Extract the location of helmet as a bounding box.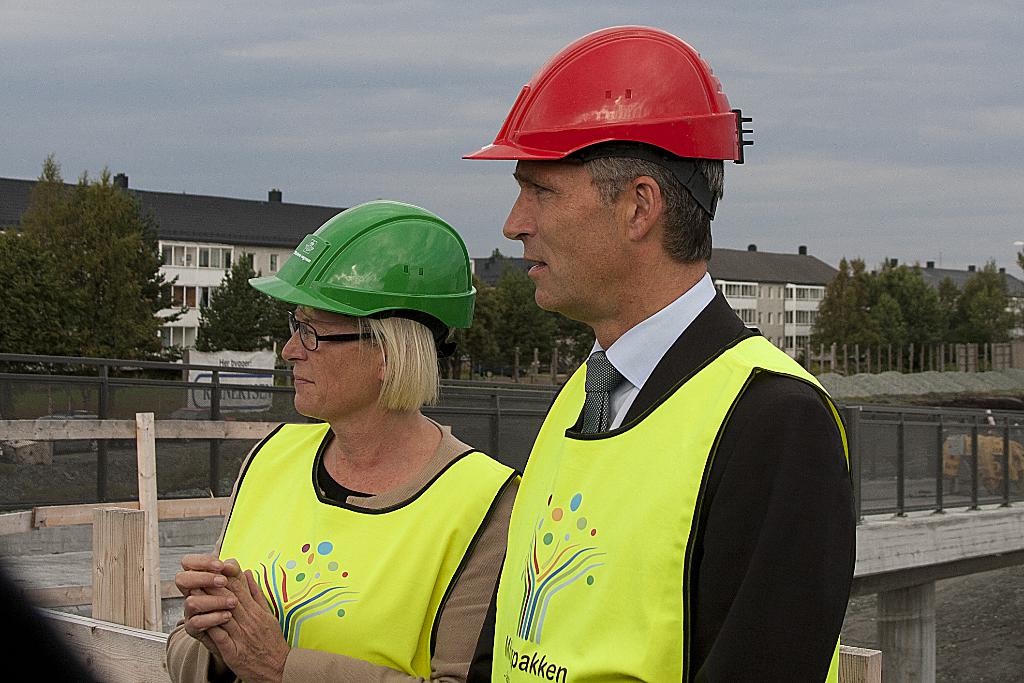
244:197:477:357.
